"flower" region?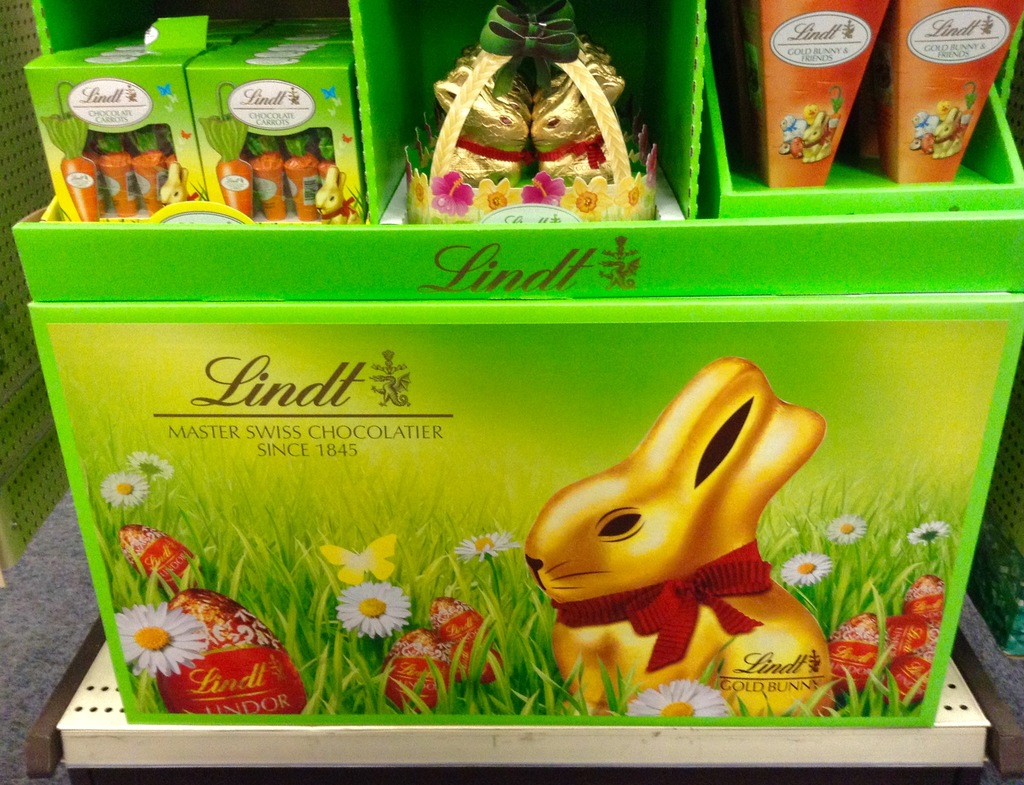
(126,448,171,479)
